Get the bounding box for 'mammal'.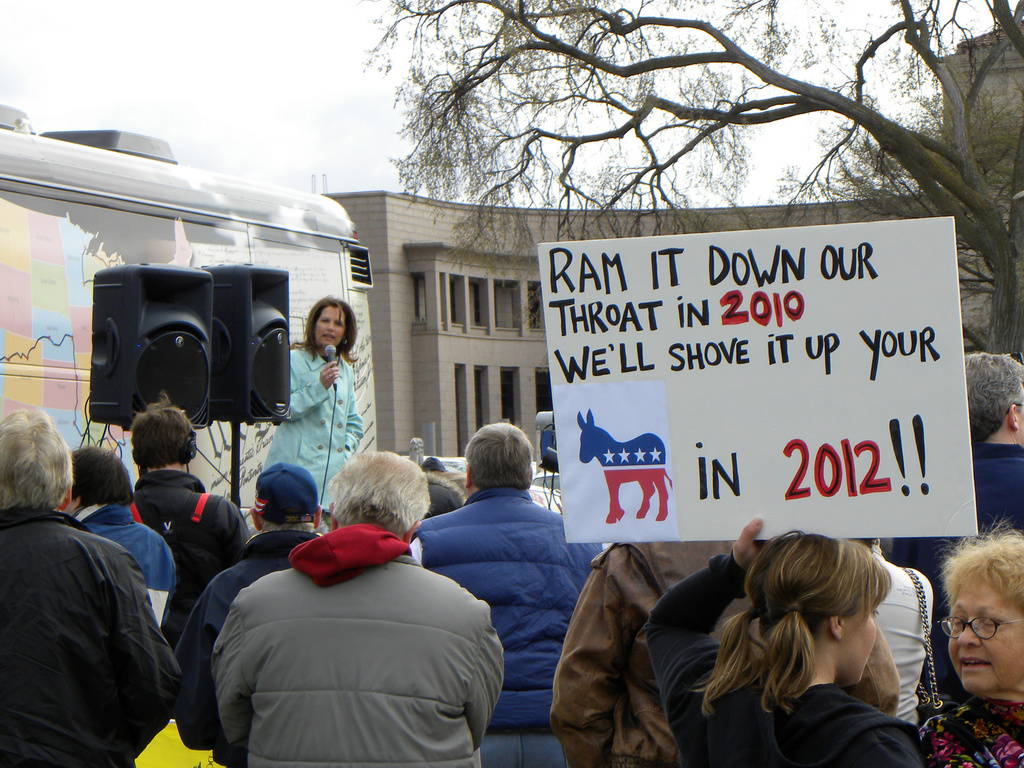
l=177, t=458, r=326, b=767.
